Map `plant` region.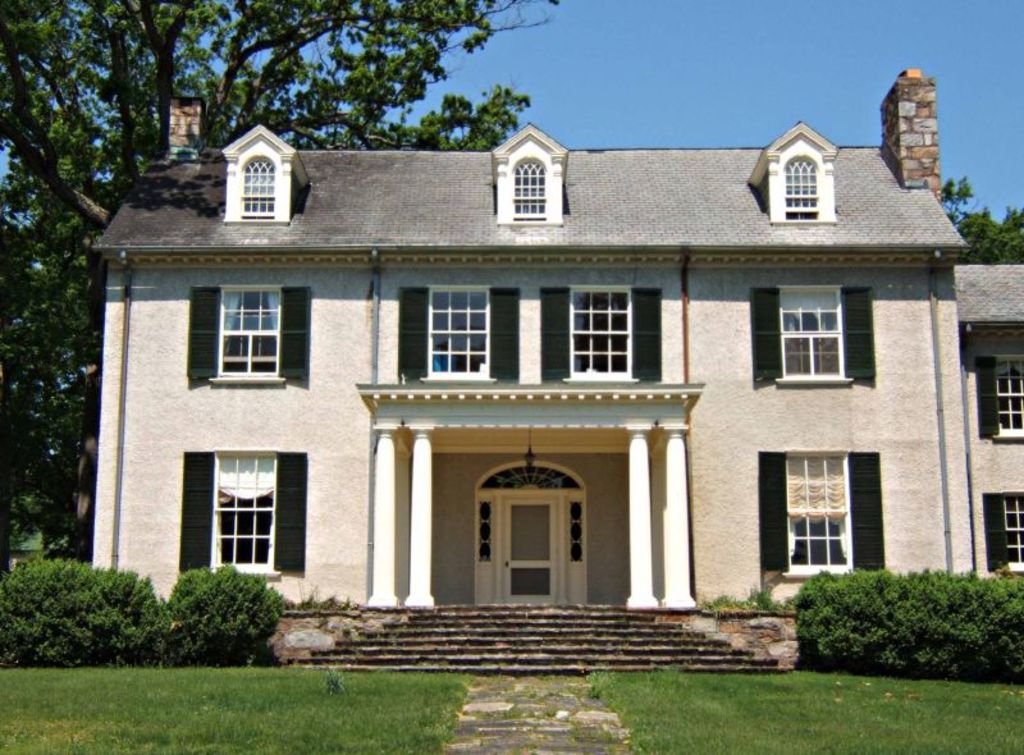
Mapped to x1=6, y1=557, x2=160, y2=669.
